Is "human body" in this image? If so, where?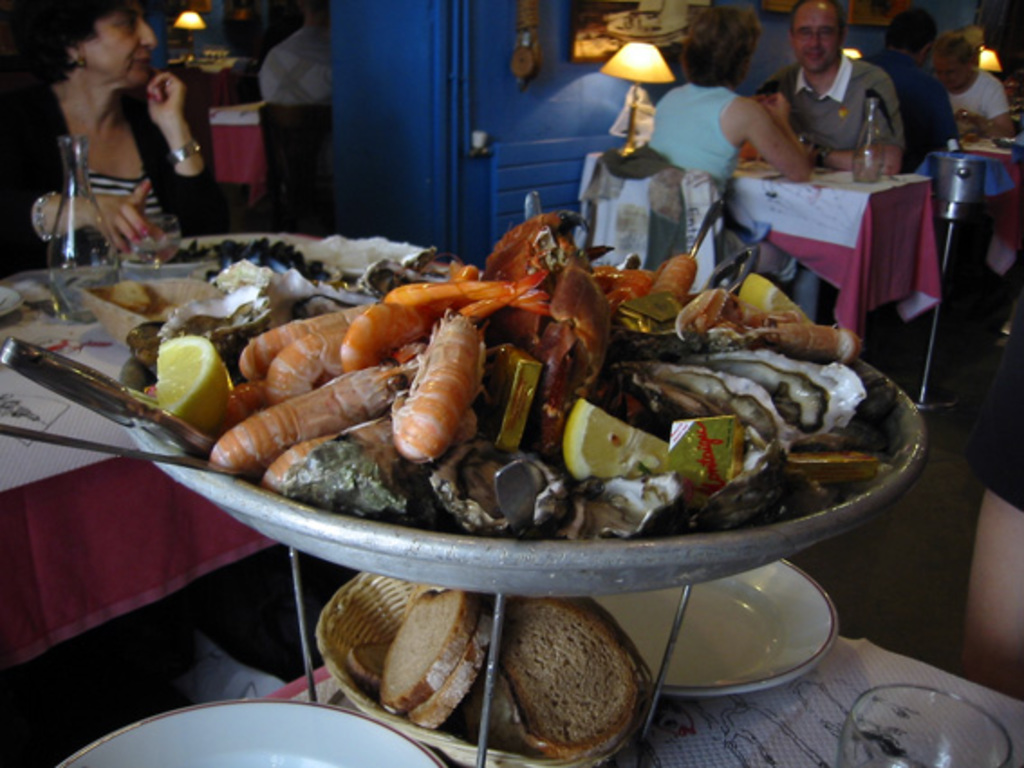
Yes, at rect(25, 42, 211, 253).
